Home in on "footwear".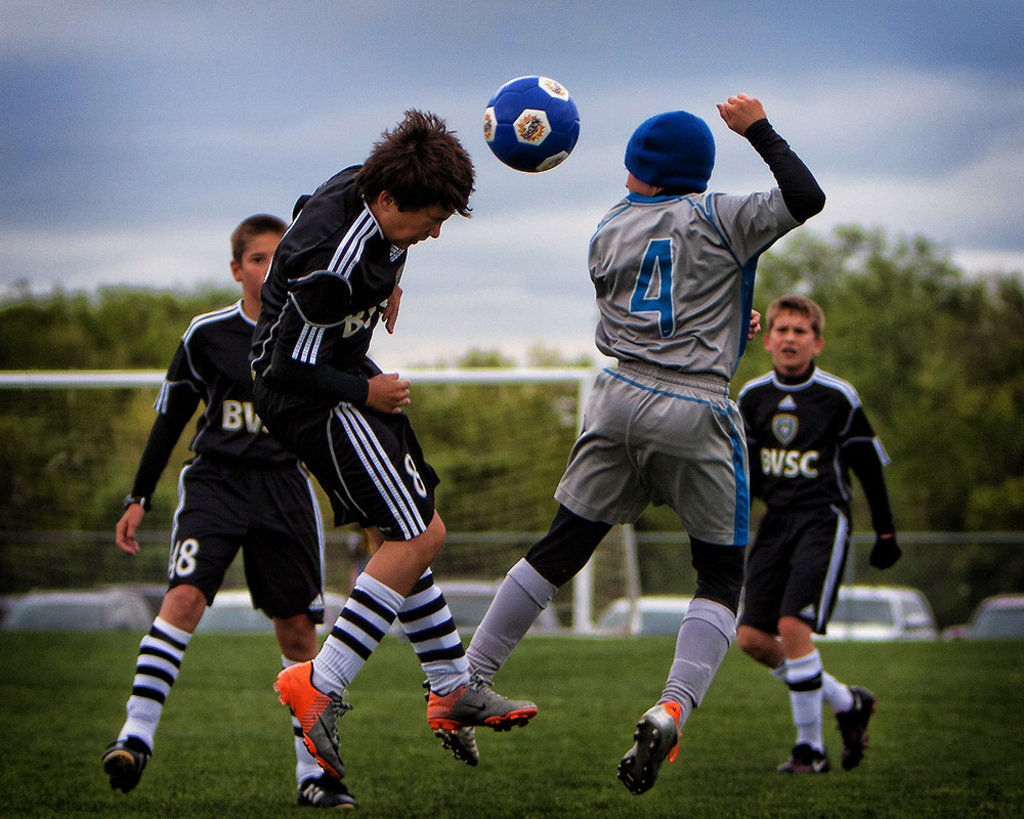
Homed in at (298, 764, 355, 811).
